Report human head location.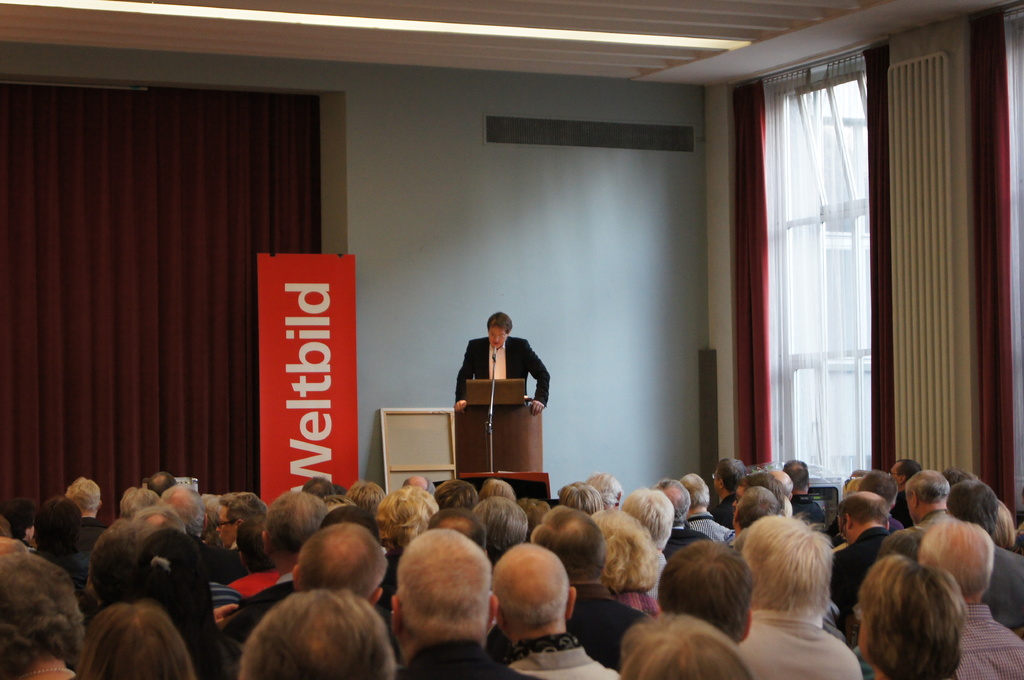
Report: 624,611,749,679.
